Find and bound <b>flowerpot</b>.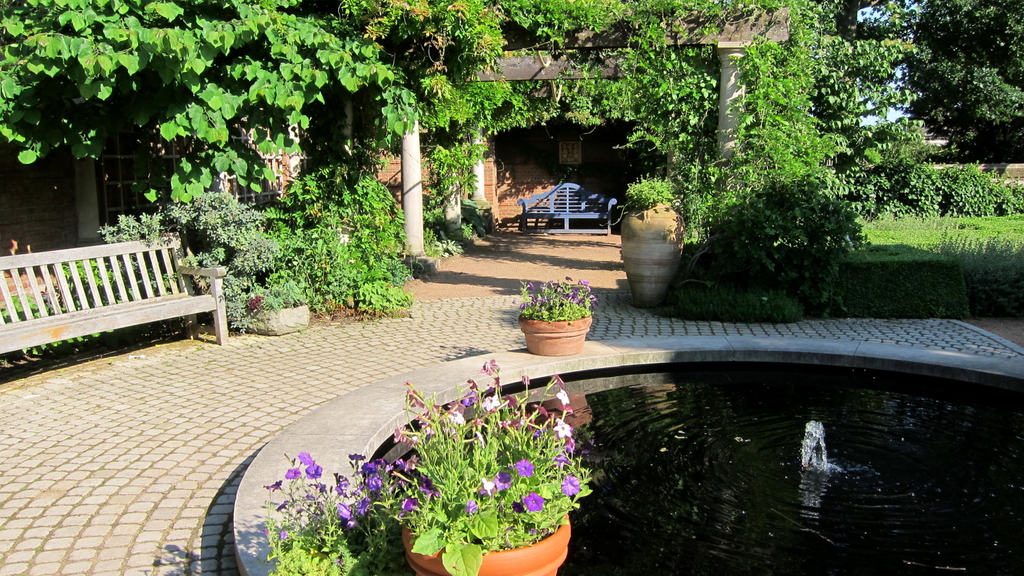
Bound: [363,390,575,575].
